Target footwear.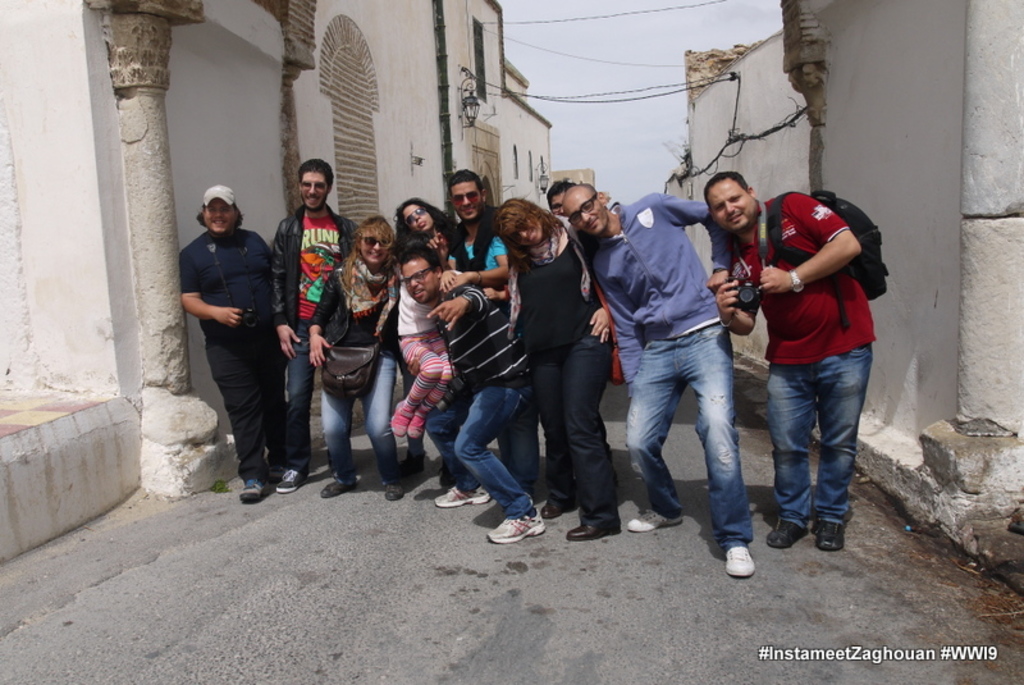
Target region: <bbox>626, 508, 682, 534</bbox>.
